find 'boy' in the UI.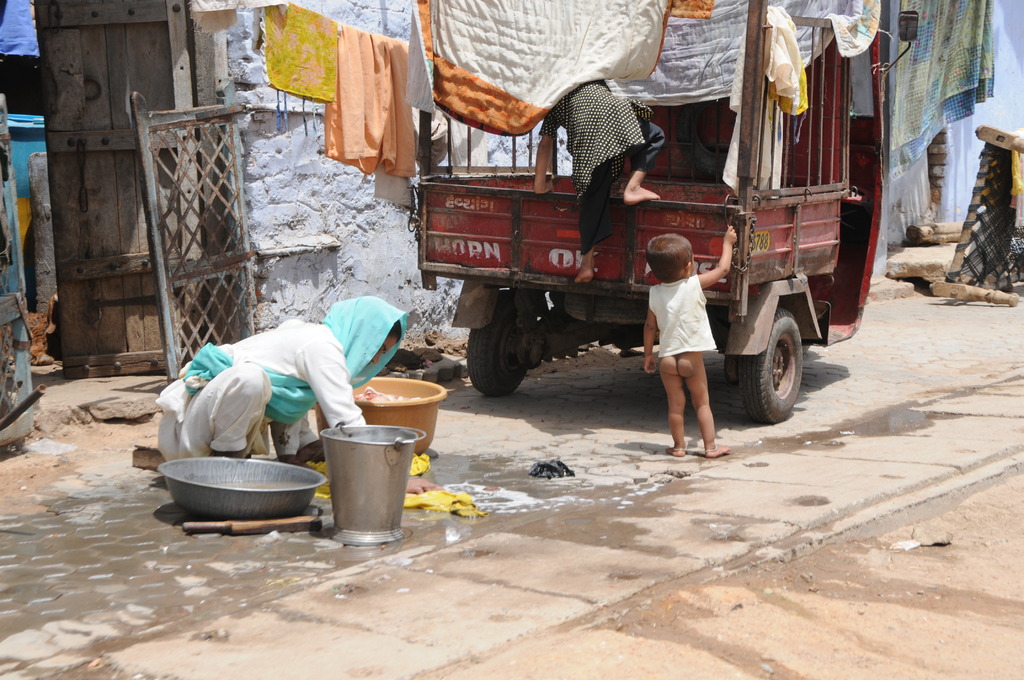
UI element at l=639, t=223, r=739, b=457.
